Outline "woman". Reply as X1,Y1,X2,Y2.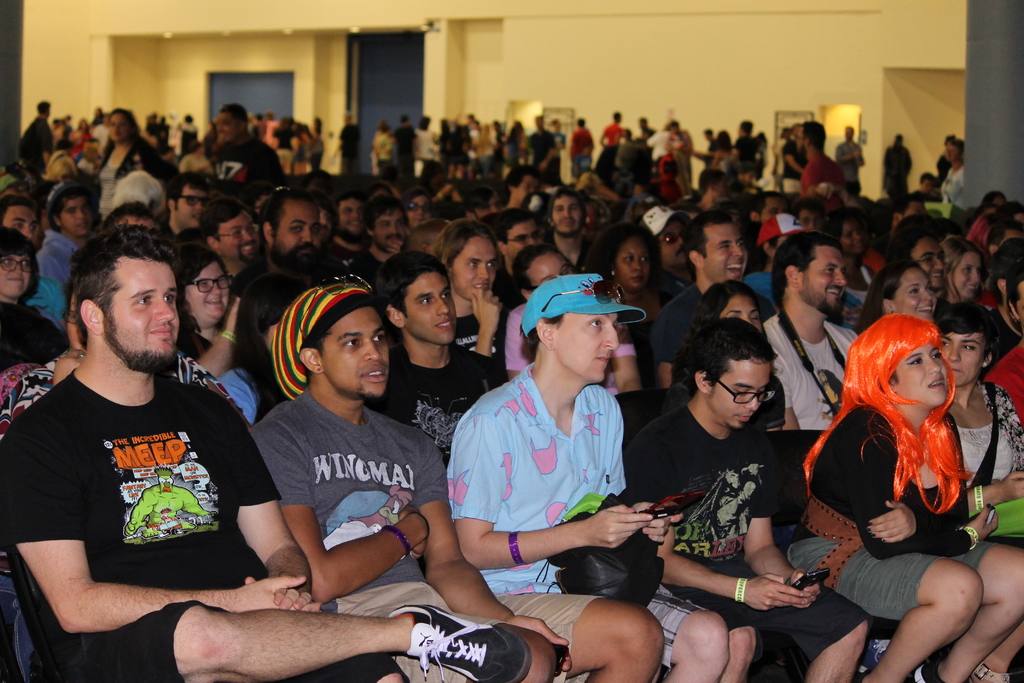
668,281,785,438.
